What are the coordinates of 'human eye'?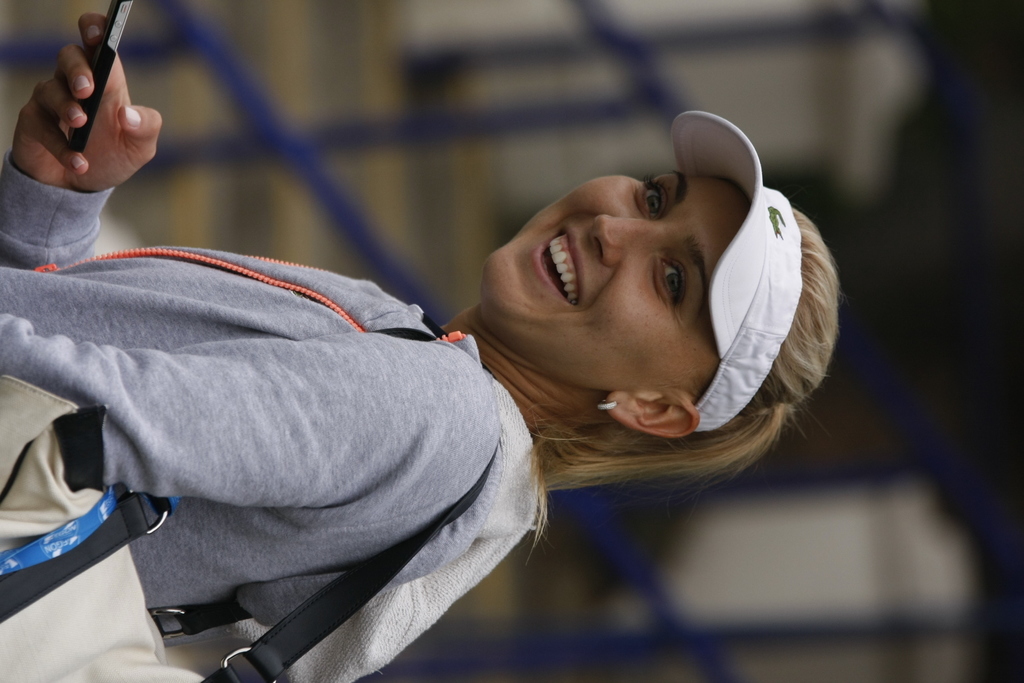
640:173:671:220.
